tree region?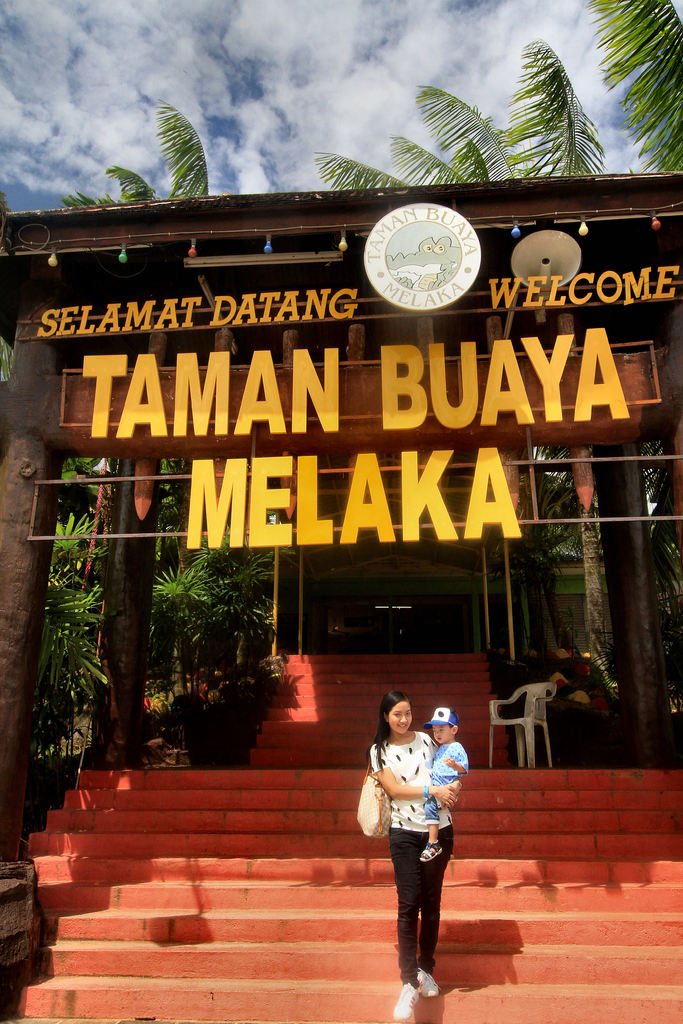
l=306, t=38, r=598, b=179
